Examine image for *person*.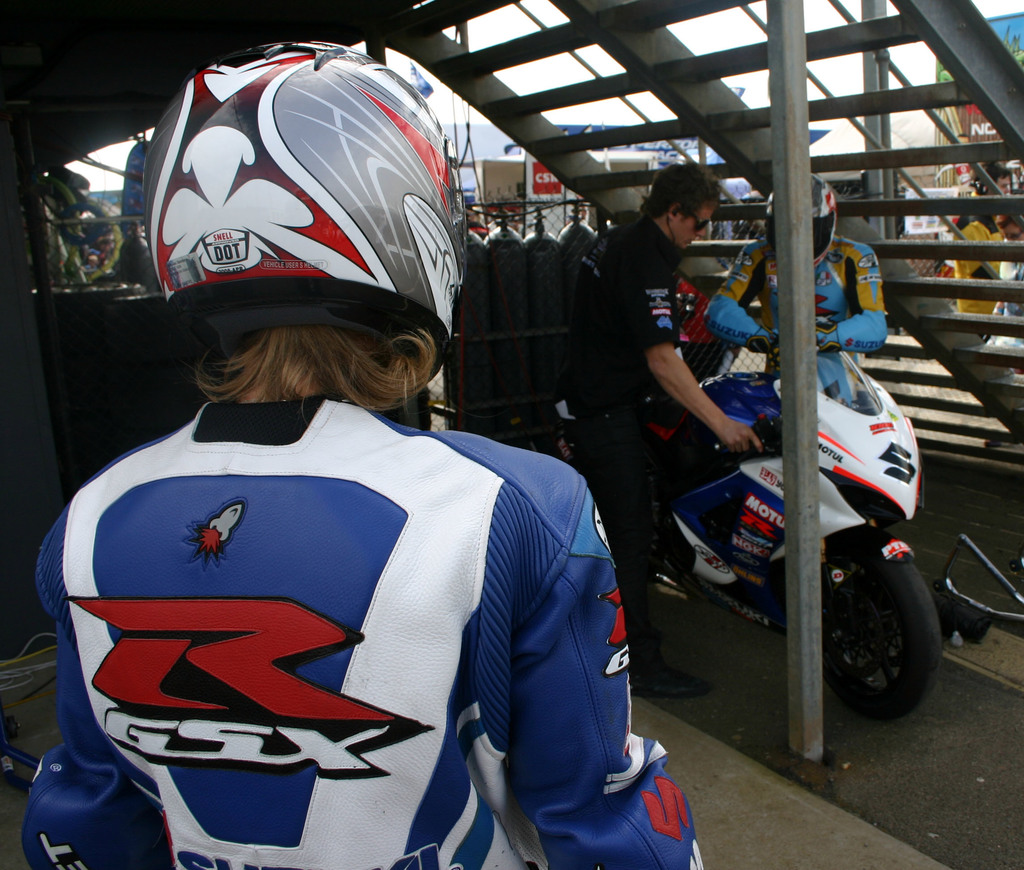
Examination result: Rect(944, 169, 1020, 315).
